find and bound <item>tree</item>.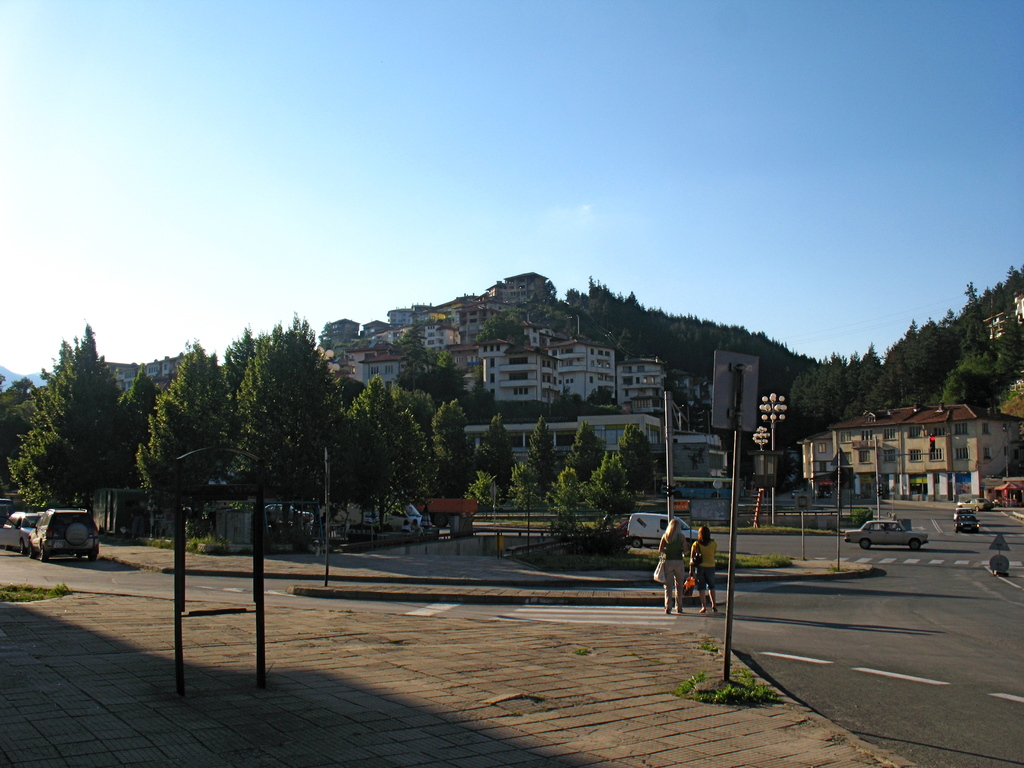
Bound: rect(477, 397, 516, 501).
